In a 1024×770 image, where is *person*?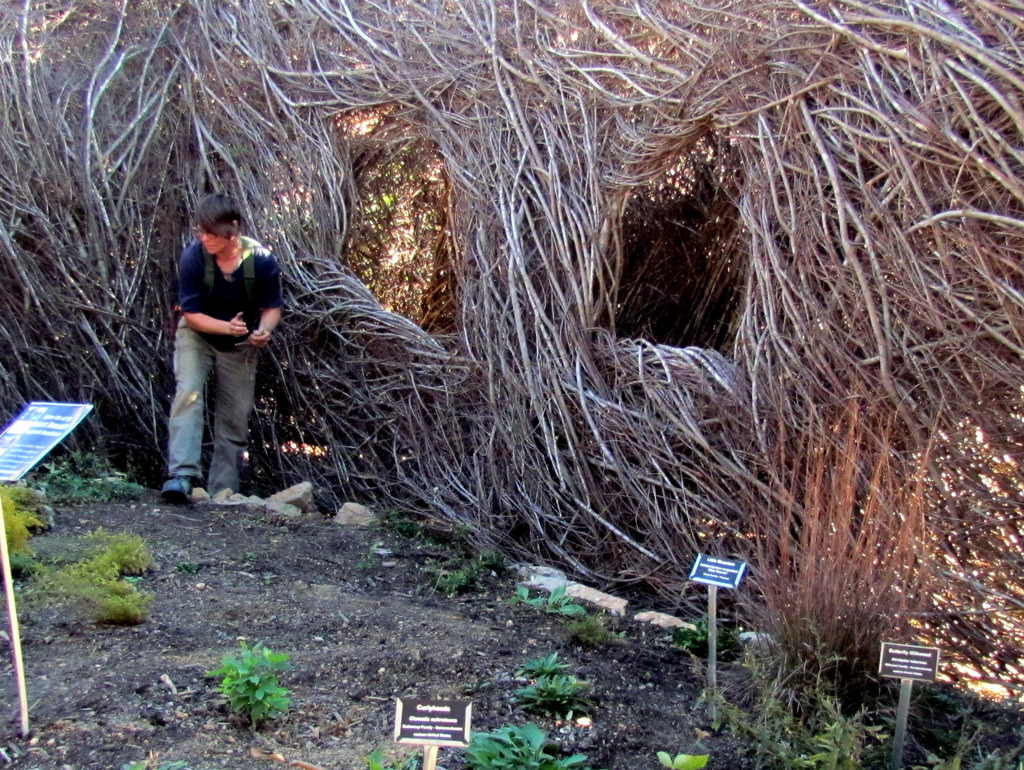
bbox(153, 186, 285, 517).
